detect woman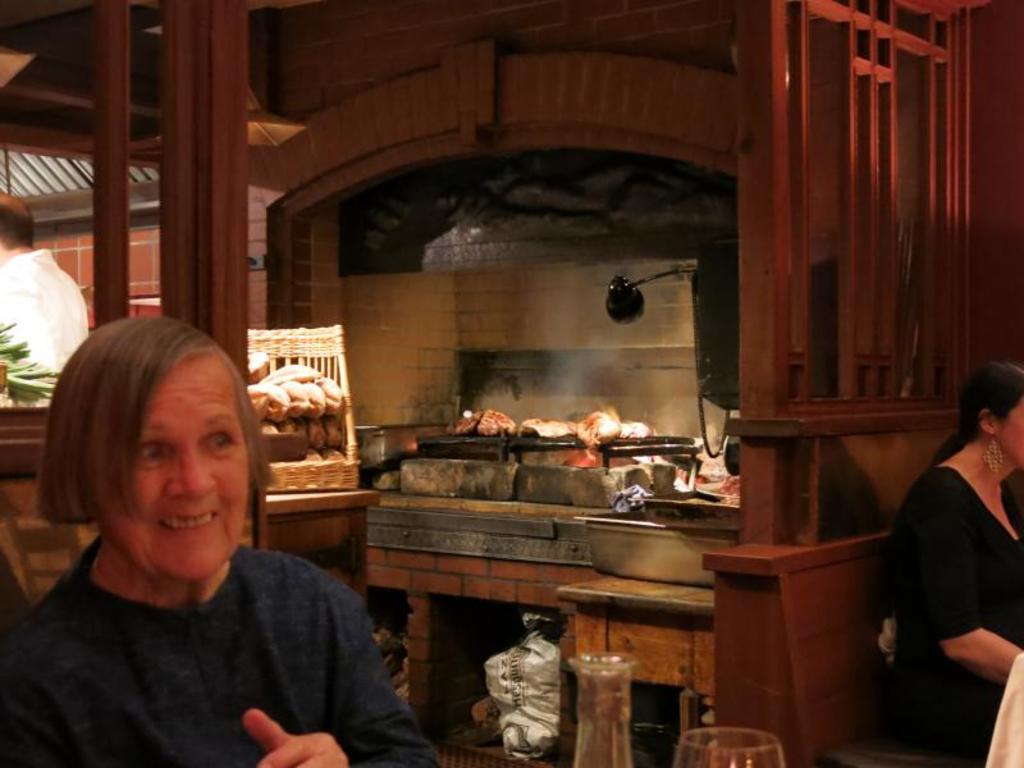
0,315,443,767
